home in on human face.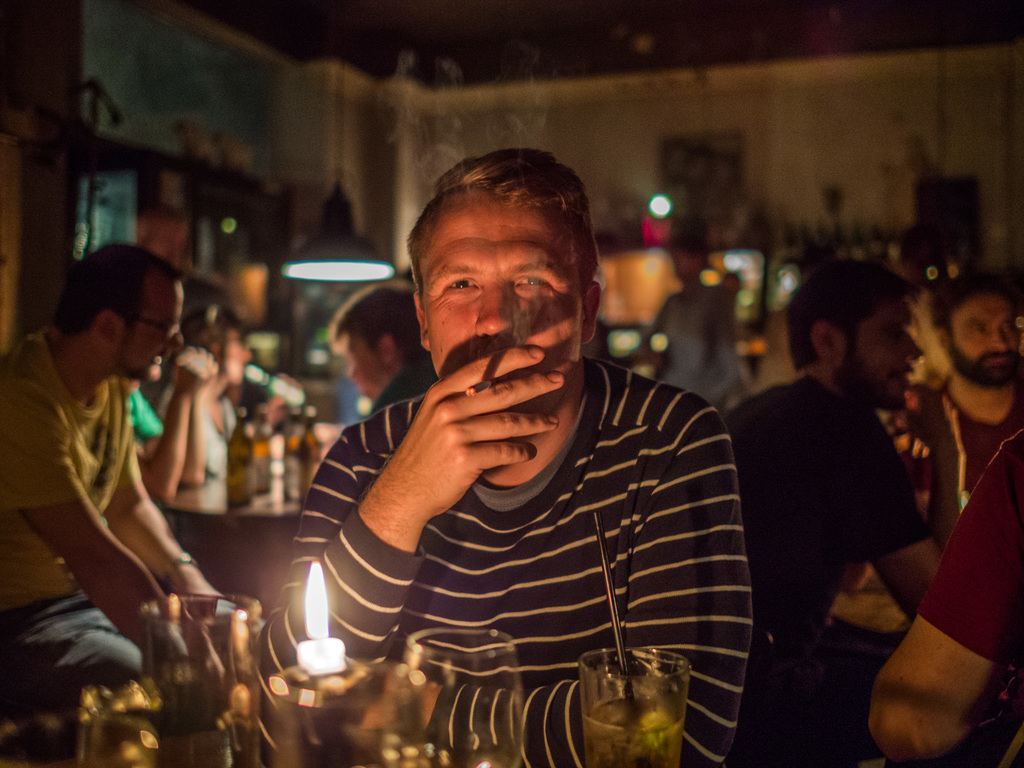
Homed in at select_region(841, 298, 922, 406).
